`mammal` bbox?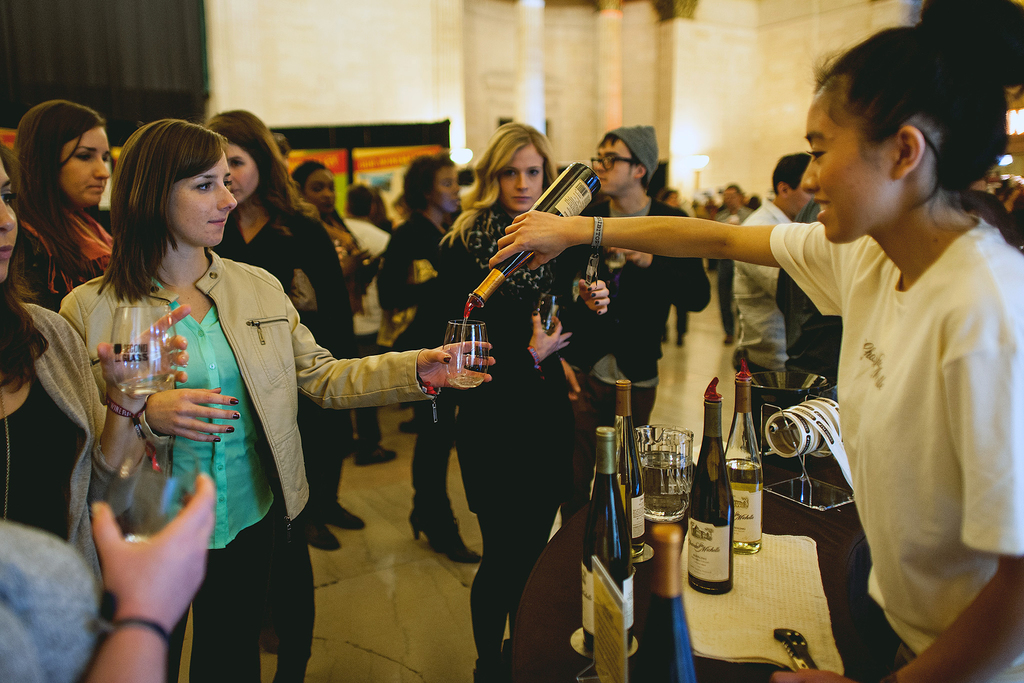
locate(0, 142, 195, 586)
